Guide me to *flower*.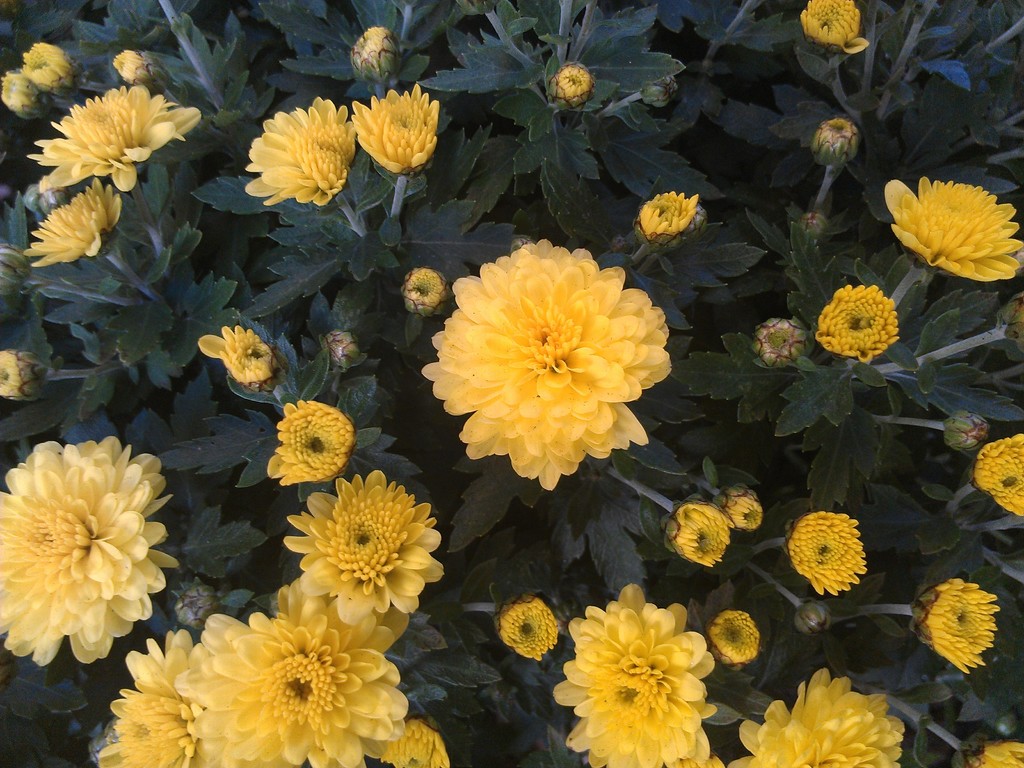
Guidance: x1=99 y1=470 x2=465 y2=767.
